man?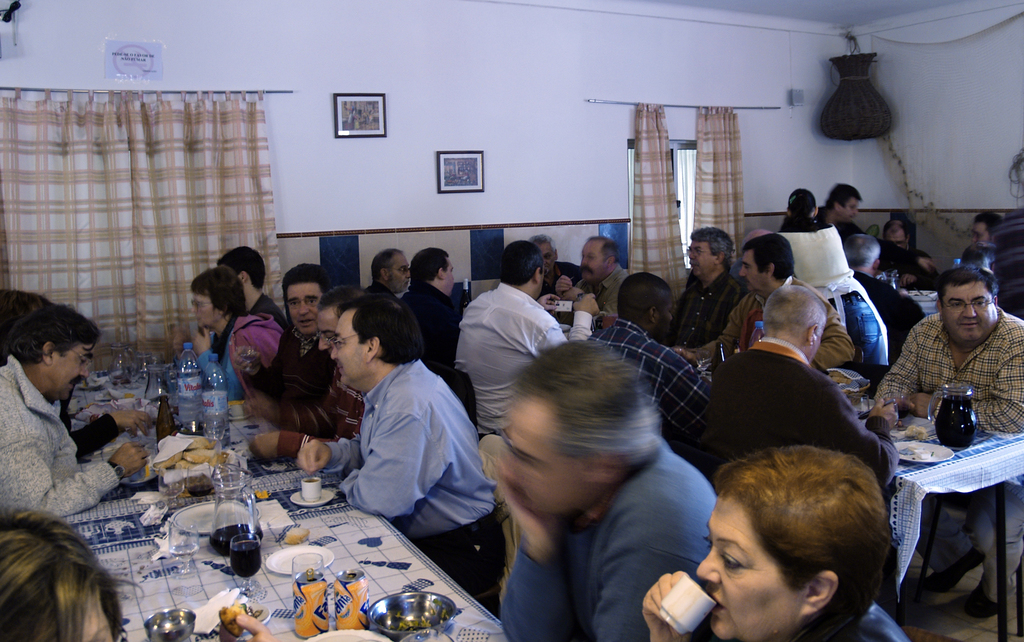
<region>723, 232, 859, 371</region>
